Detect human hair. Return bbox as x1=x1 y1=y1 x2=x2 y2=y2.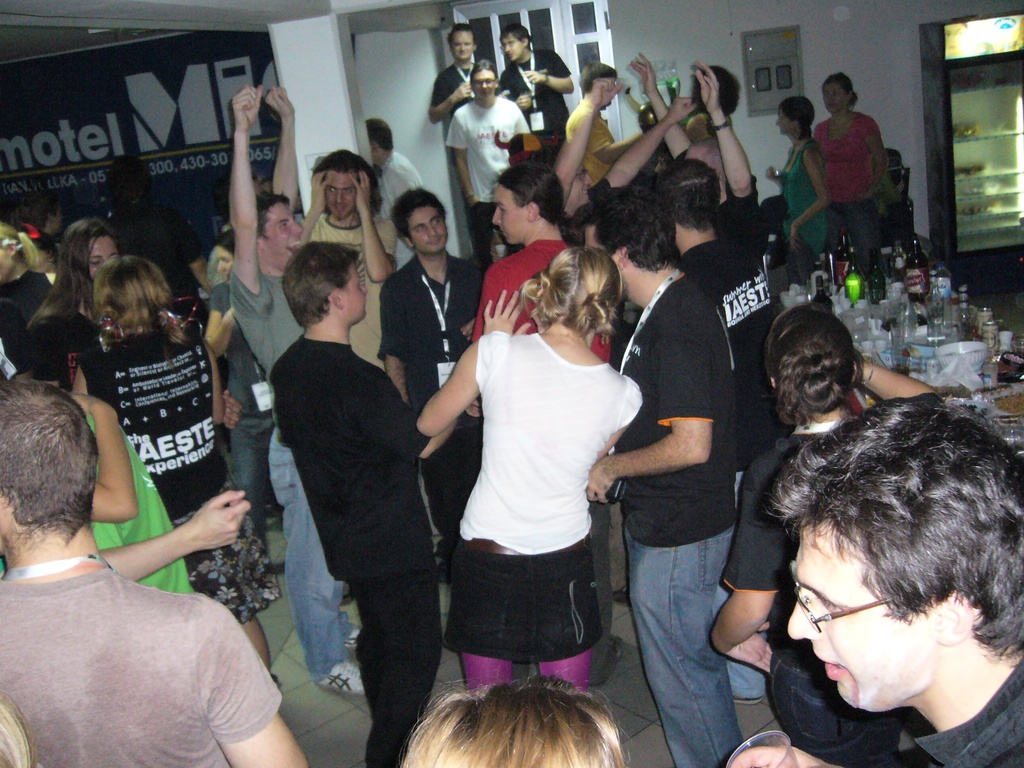
x1=650 y1=154 x2=723 y2=227.
